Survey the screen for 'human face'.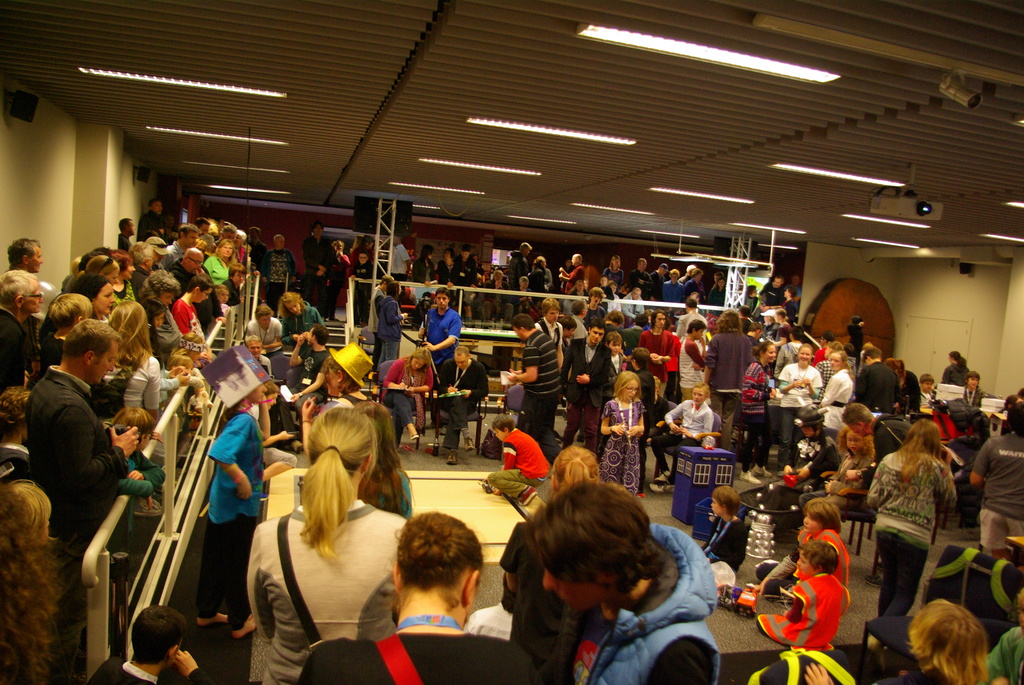
Survey found: pyautogui.locateOnScreen(692, 385, 706, 406).
